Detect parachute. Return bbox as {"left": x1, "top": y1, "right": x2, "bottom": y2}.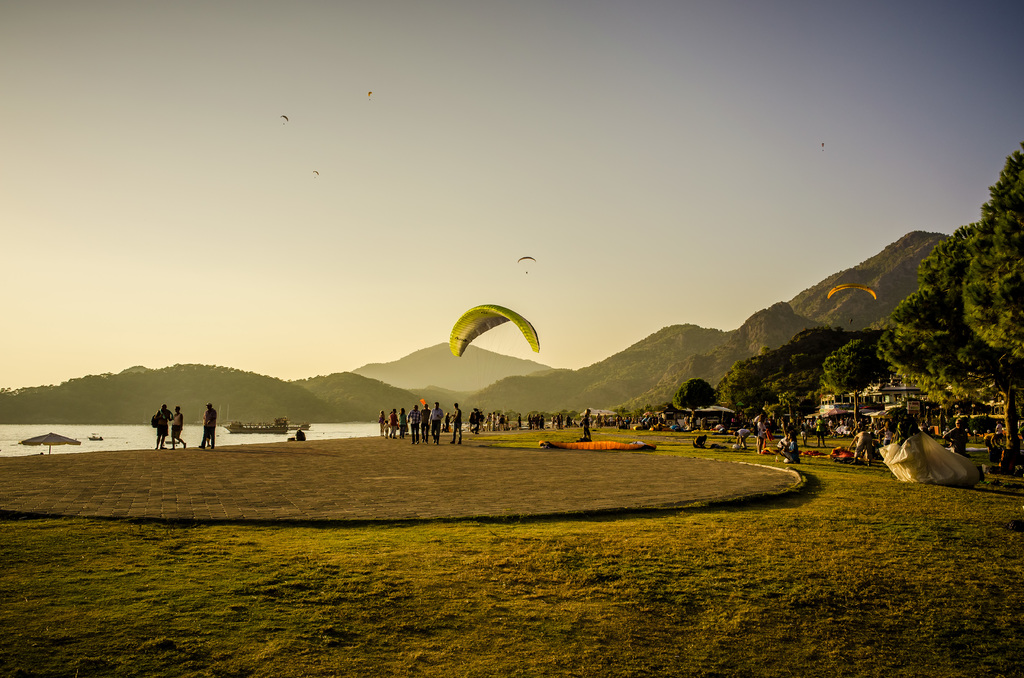
{"left": 818, "top": 143, "right": 828, "bottom": 154}.
